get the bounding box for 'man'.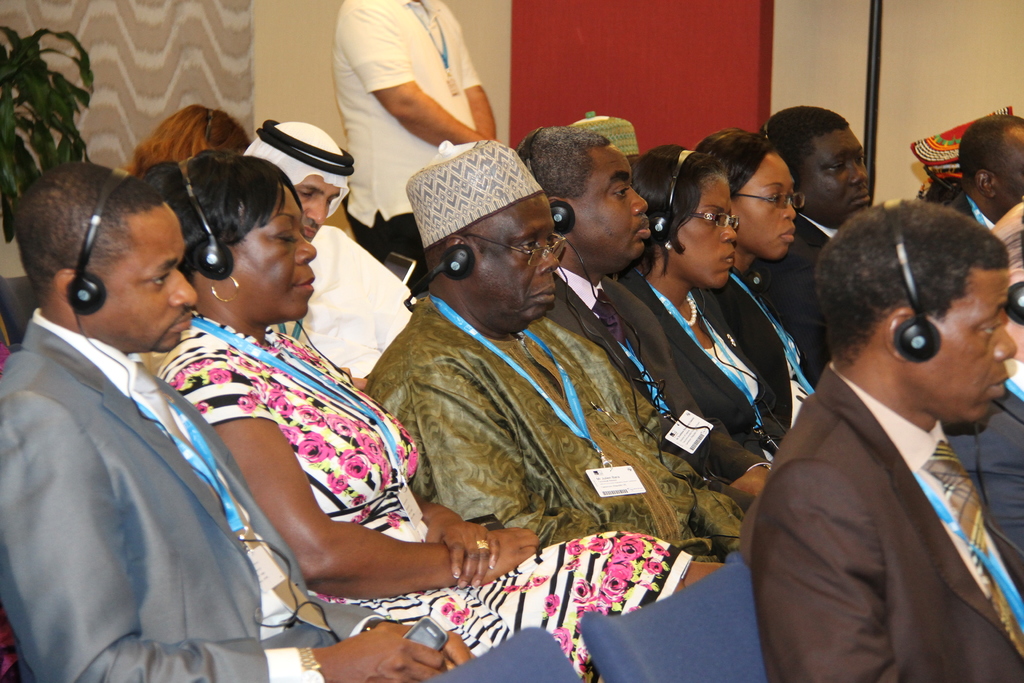
rect(522, 114, 775, 532).
